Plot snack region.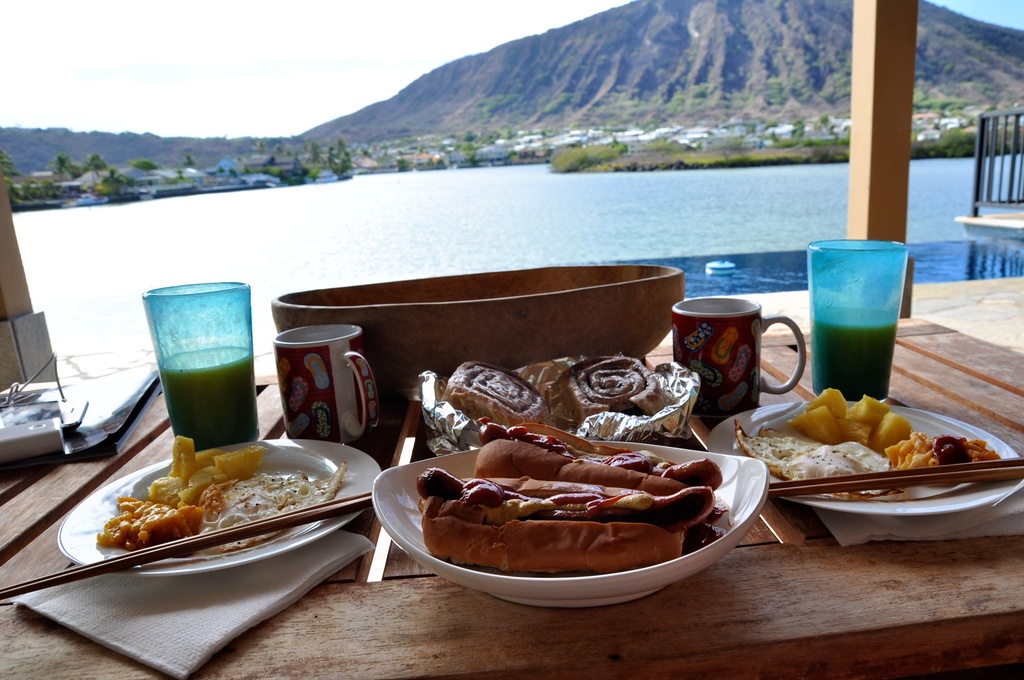
Plotted at {"x1": 365, "y1": 436, "x2": 760, "y2": 603}.
